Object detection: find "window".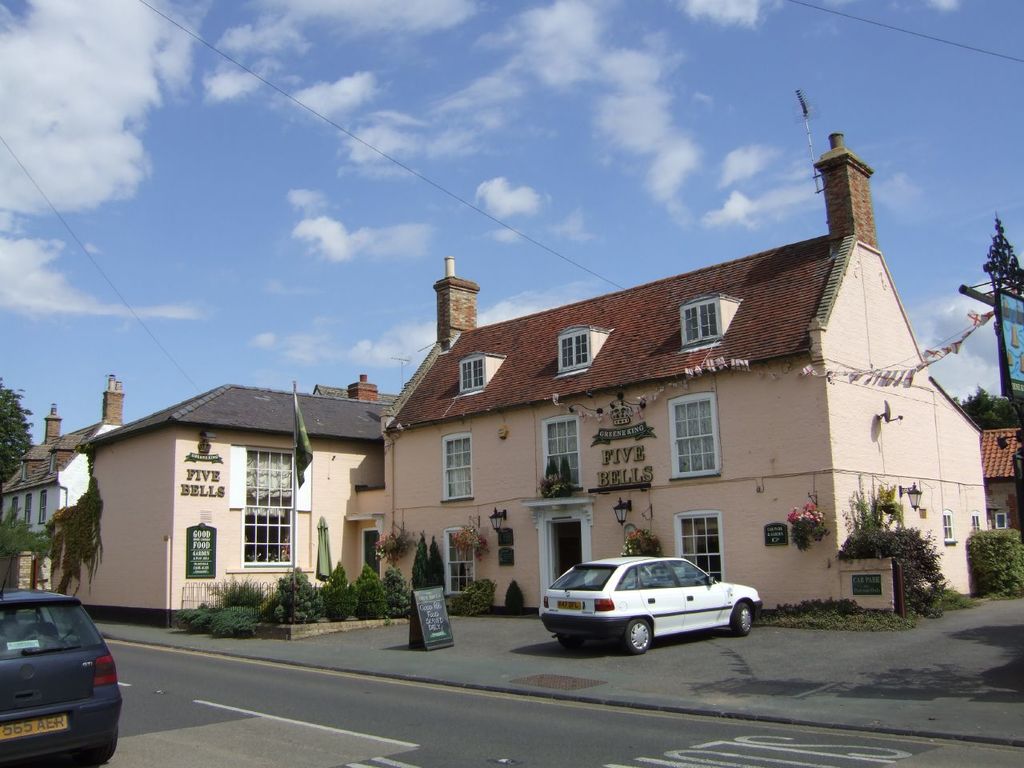
934 498 959 550.
